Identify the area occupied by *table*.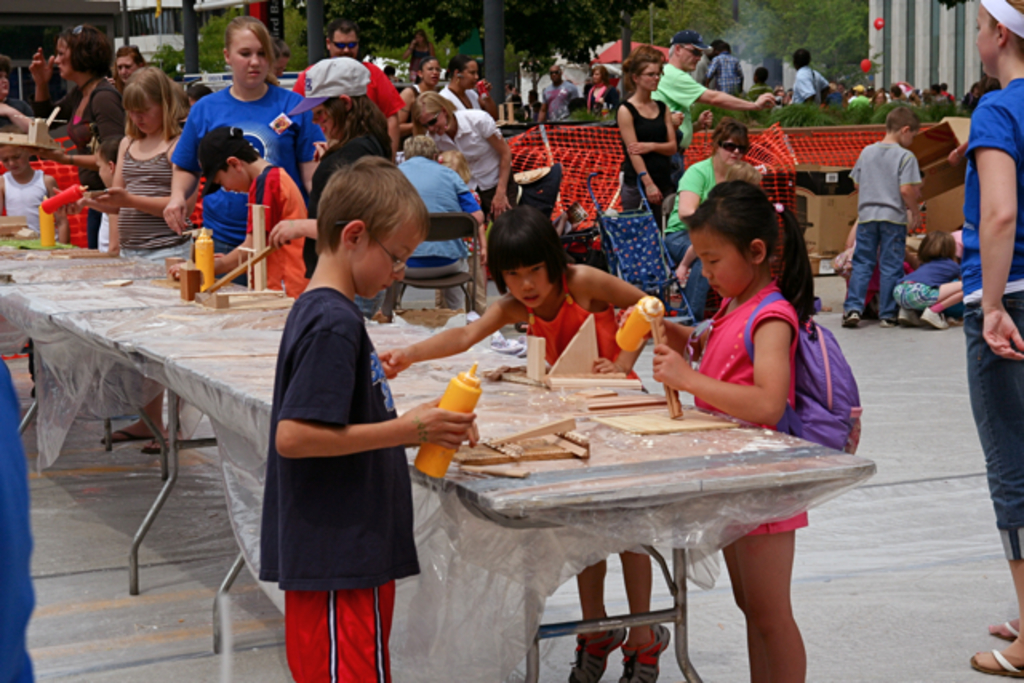
Area: 298,323,886,662.
